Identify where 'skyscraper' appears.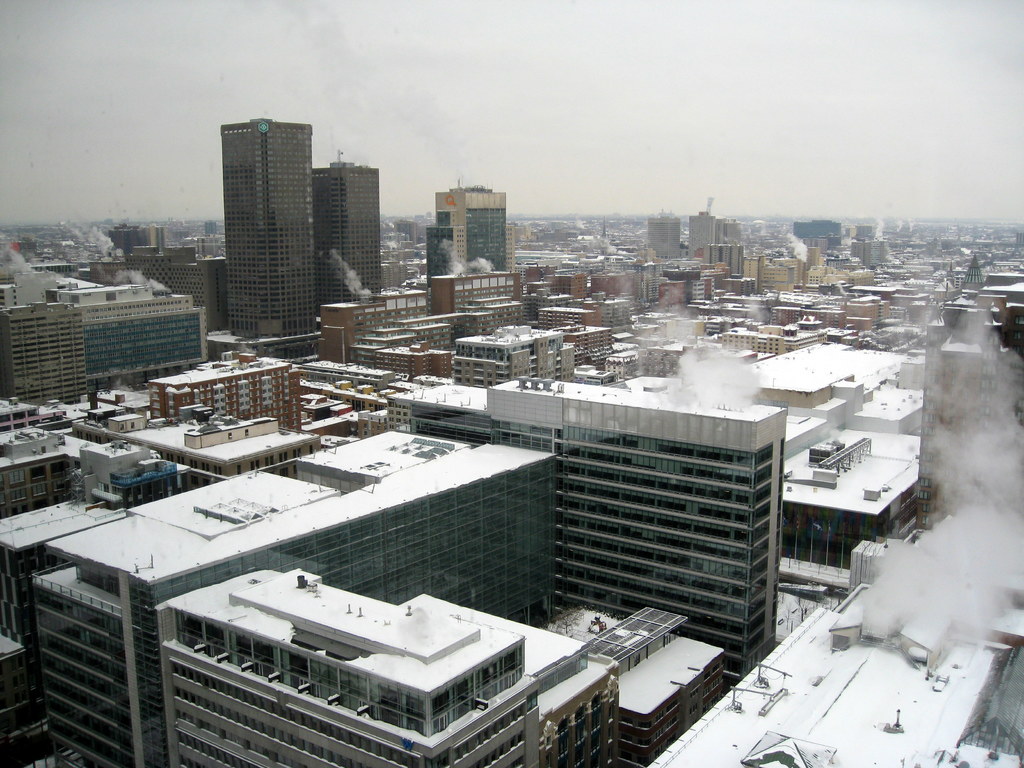
Appears at <region>219, 116, 312, 338</region>.
